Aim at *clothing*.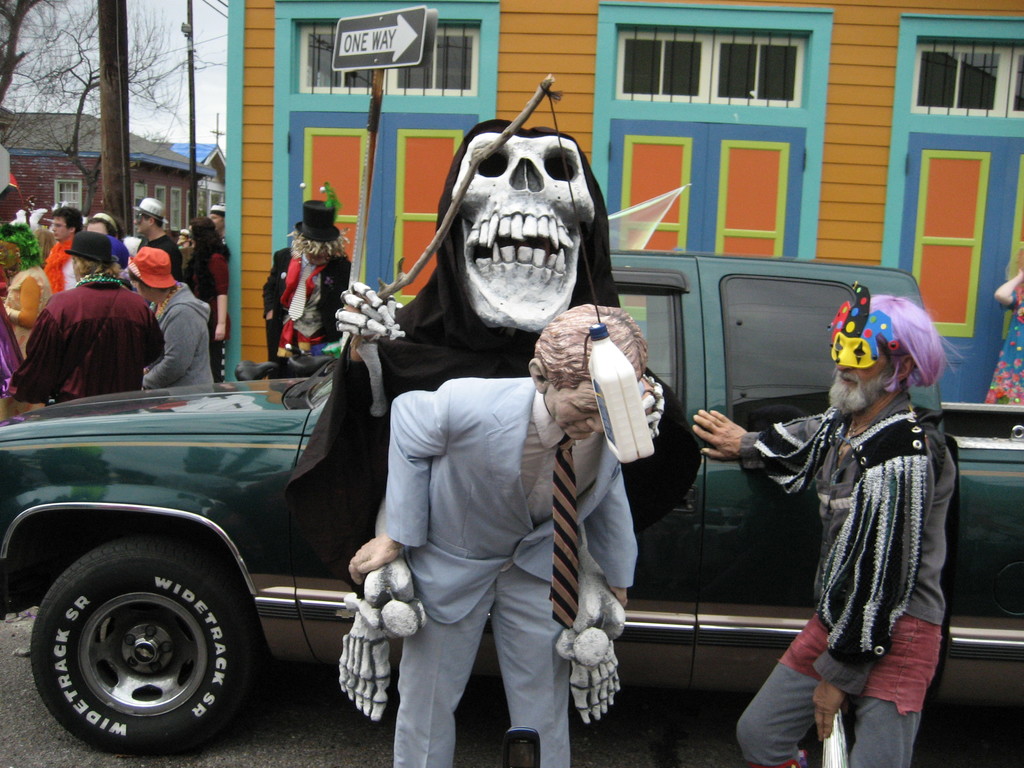
Aimed at x1=255 y1=246 x2=356 y2=358.
